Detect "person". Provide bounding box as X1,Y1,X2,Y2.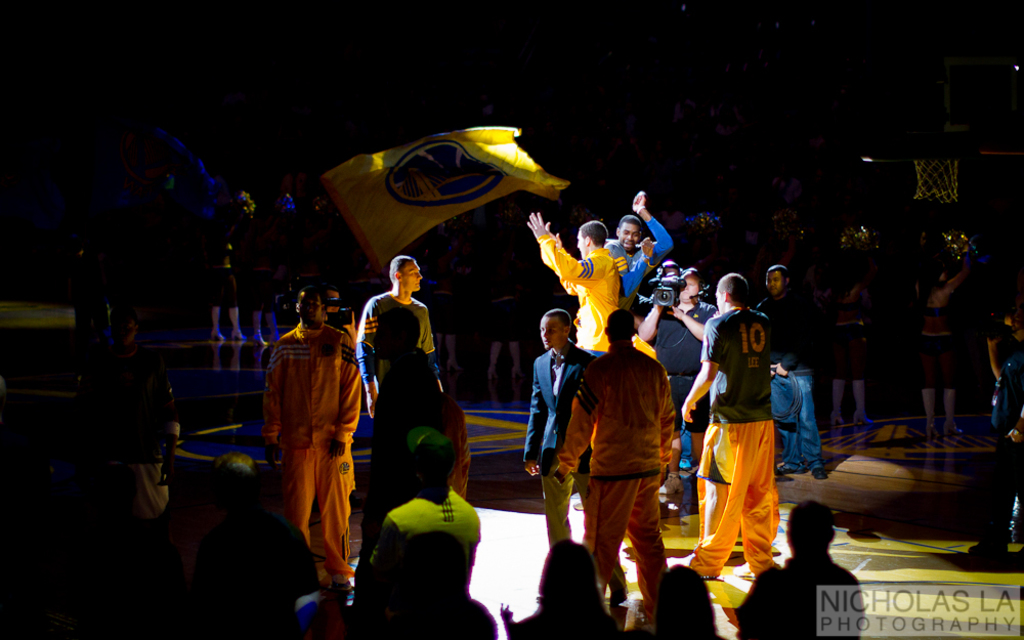
369,344,471,500.
